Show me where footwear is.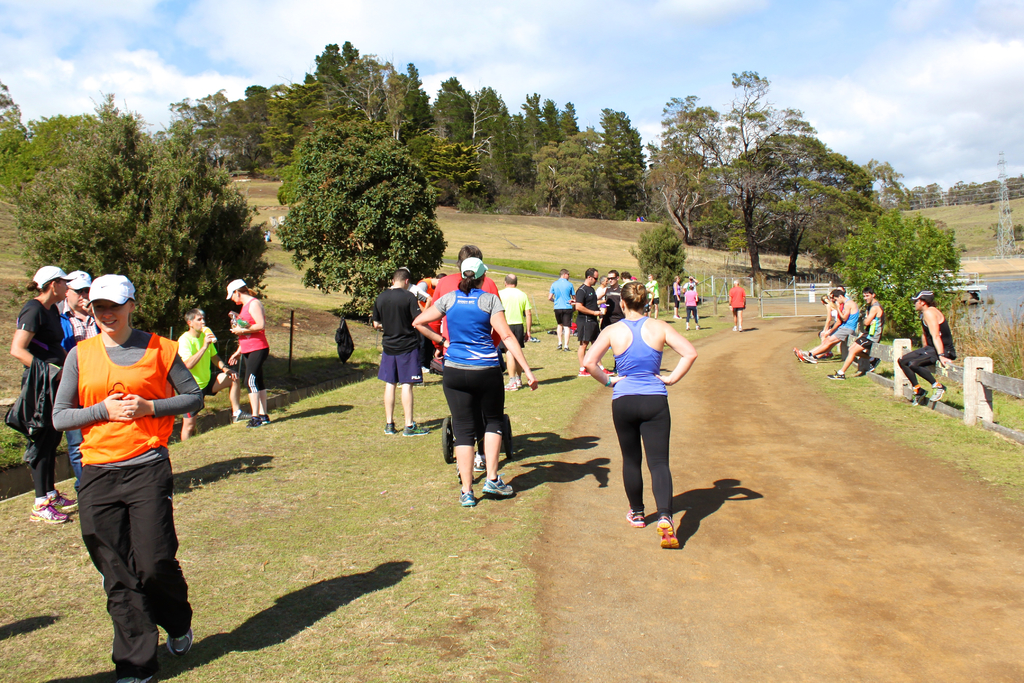
footwear is at {"left": 696, "top": 324, "right": 701, "bottom": 330}.
